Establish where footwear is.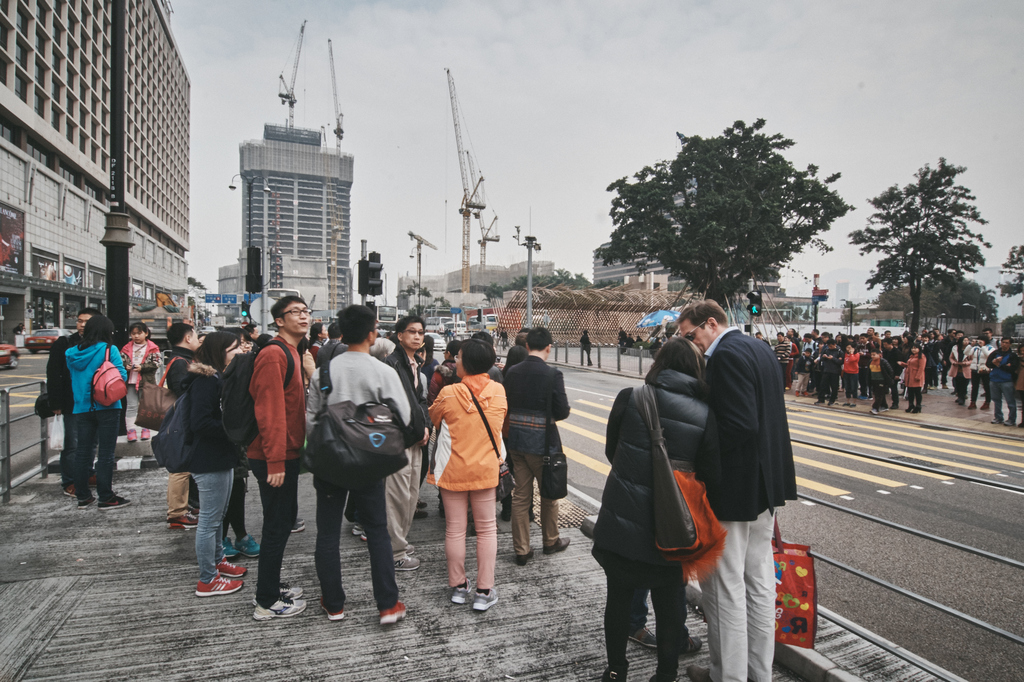
Established at (381,603,407,623).
